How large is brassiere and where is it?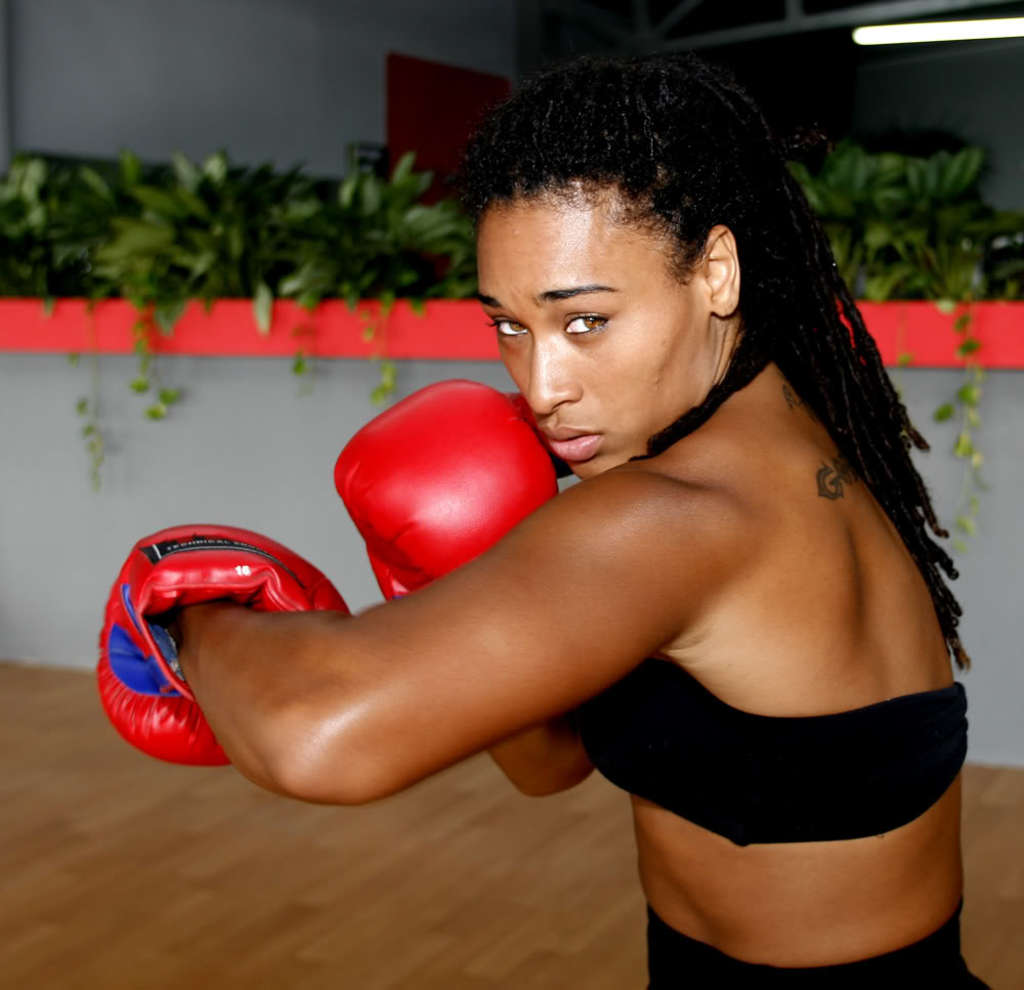
Bounding box: BBox(567, 440, 978, 861).
